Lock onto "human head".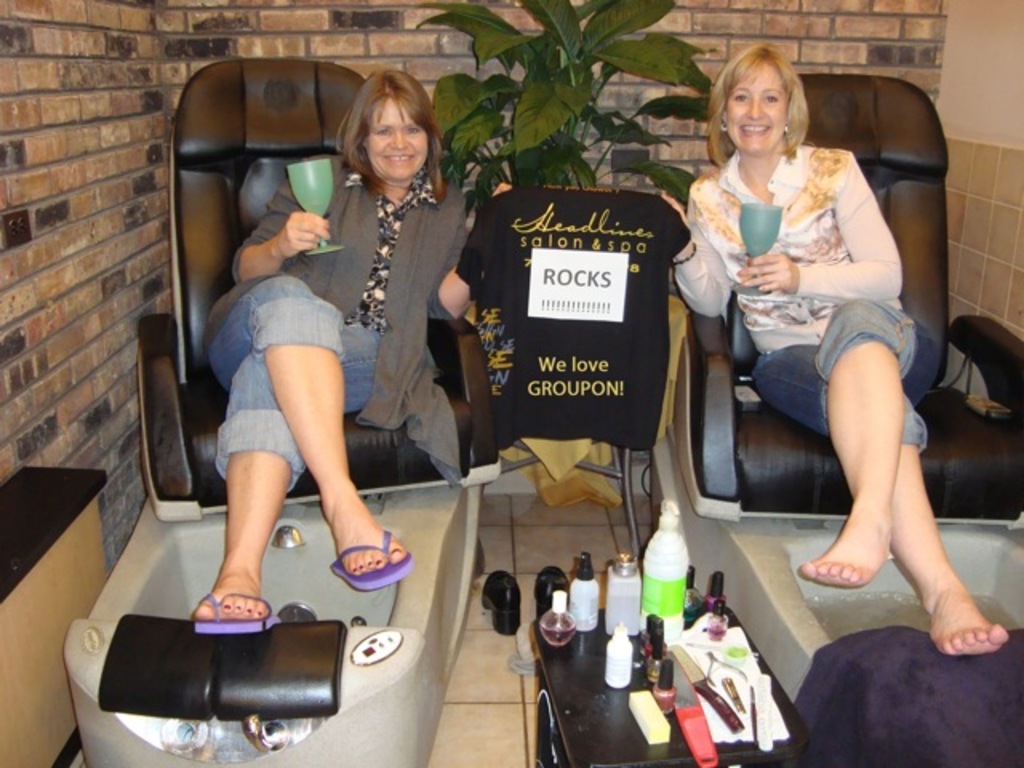
Locked: box=[718, 40, 806, 160].
